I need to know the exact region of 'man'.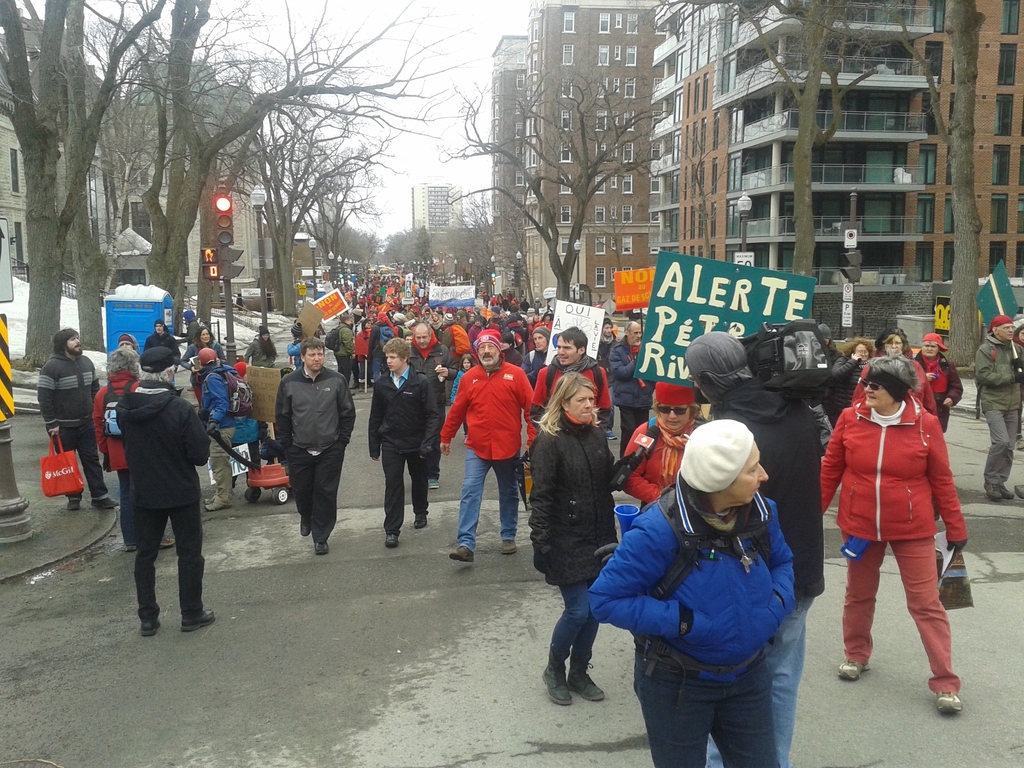
Region: bbox(331, 312, 360, 385).
